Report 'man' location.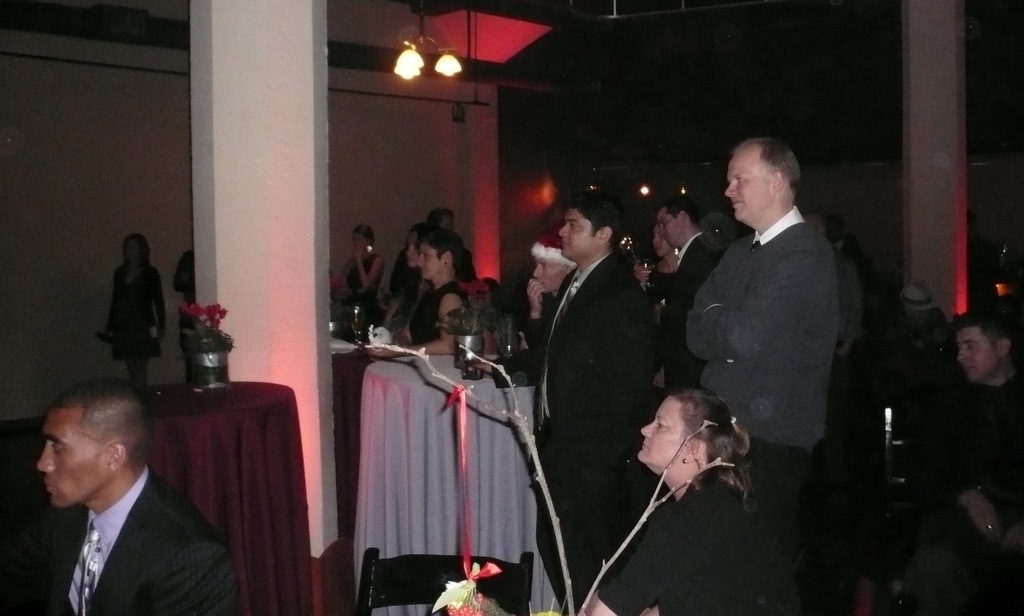
Report: [659,185,732,357].
